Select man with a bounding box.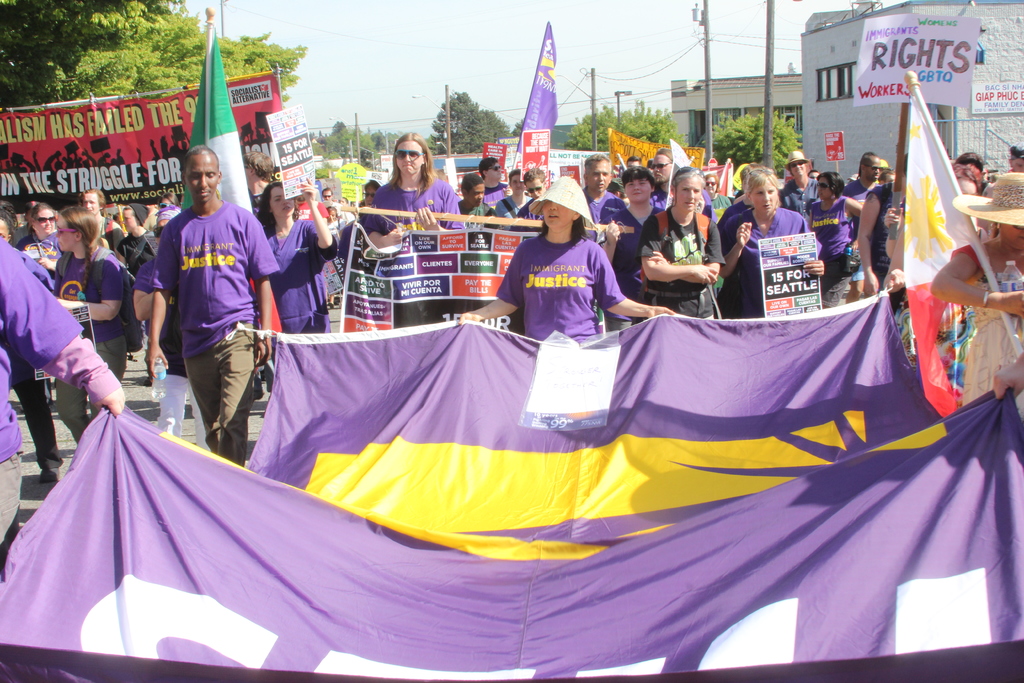
577/158/625/235.
